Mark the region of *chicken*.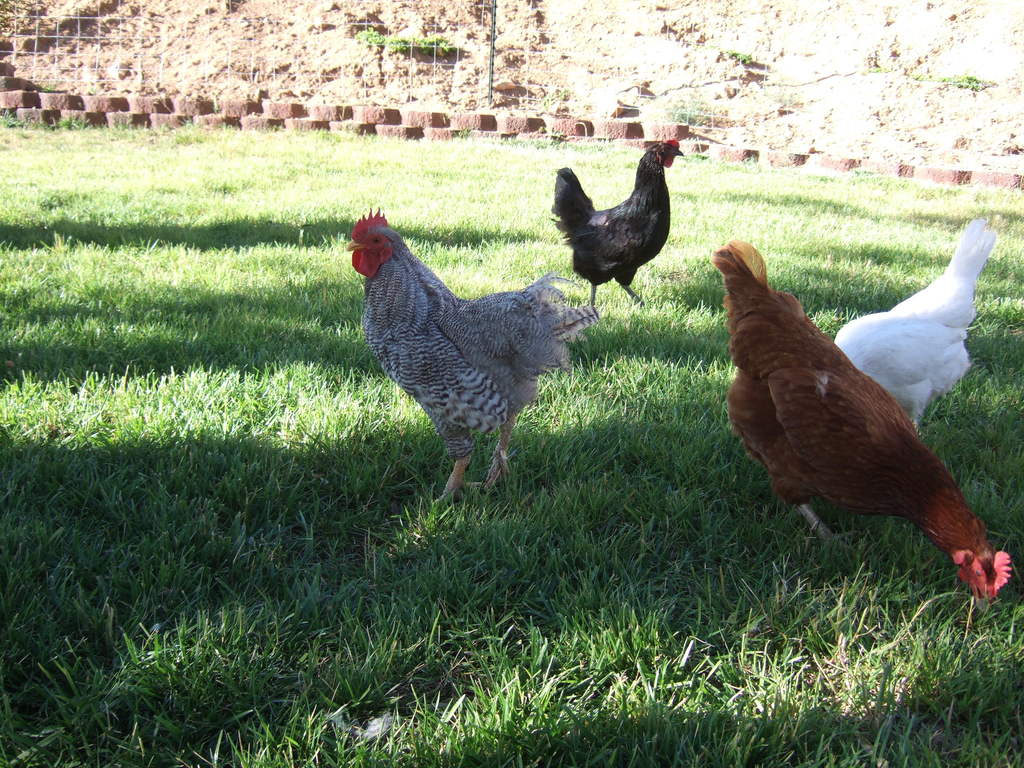
Region: bbox=(548, 141, 683, 310).
